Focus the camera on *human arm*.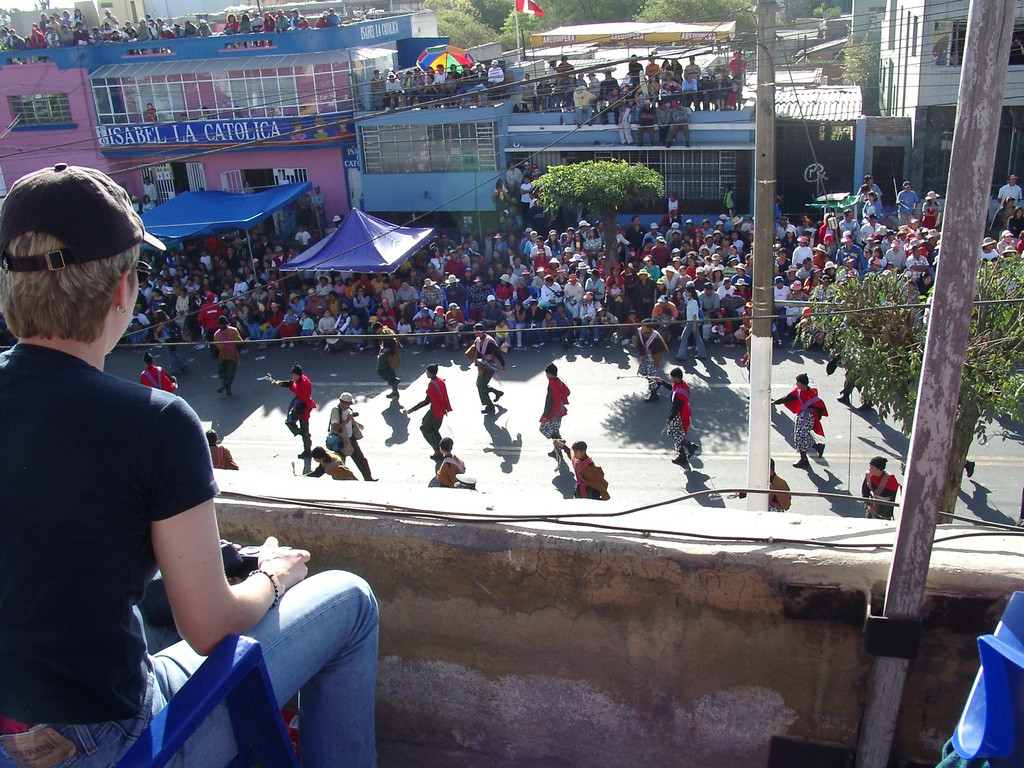
Focus region: {"x1": 799, "y1": 400, "x2": 828, "y2": 416}.
